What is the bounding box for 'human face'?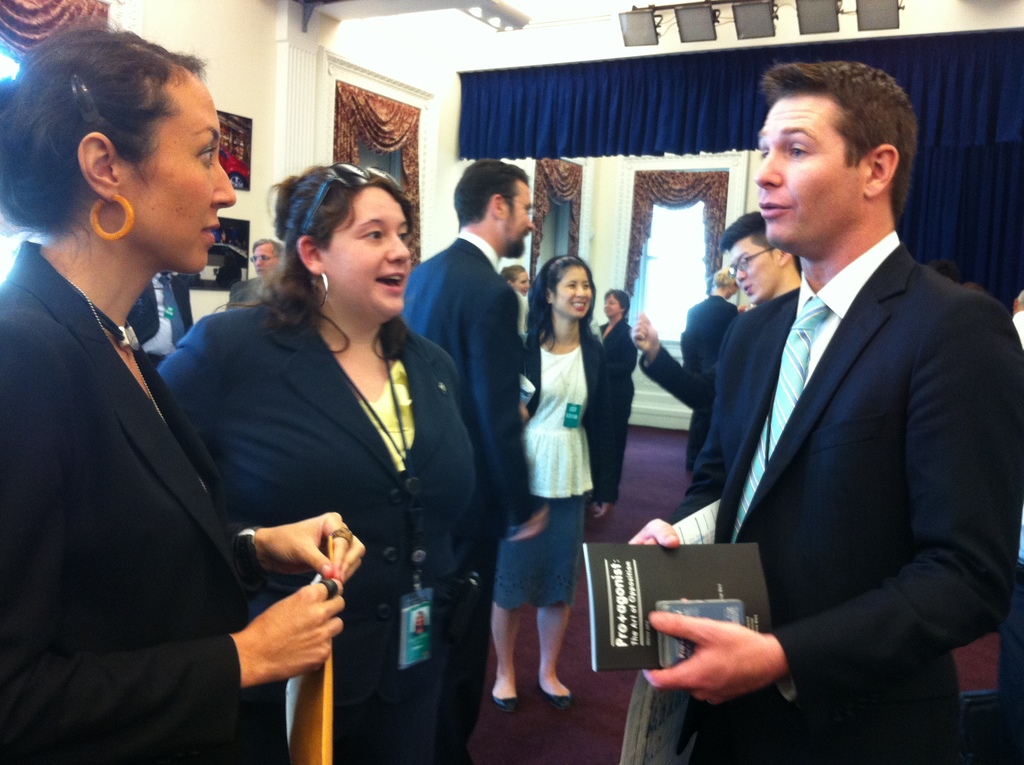
(756,94,867,256).
